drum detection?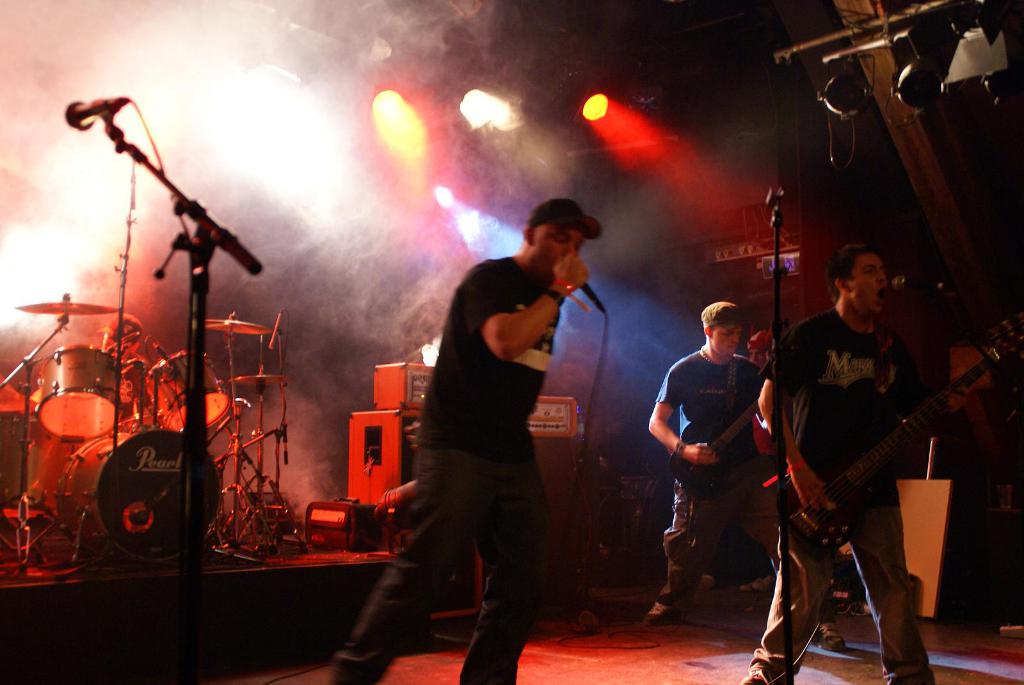
x1=56, y1=423, x2=223, y2=562
